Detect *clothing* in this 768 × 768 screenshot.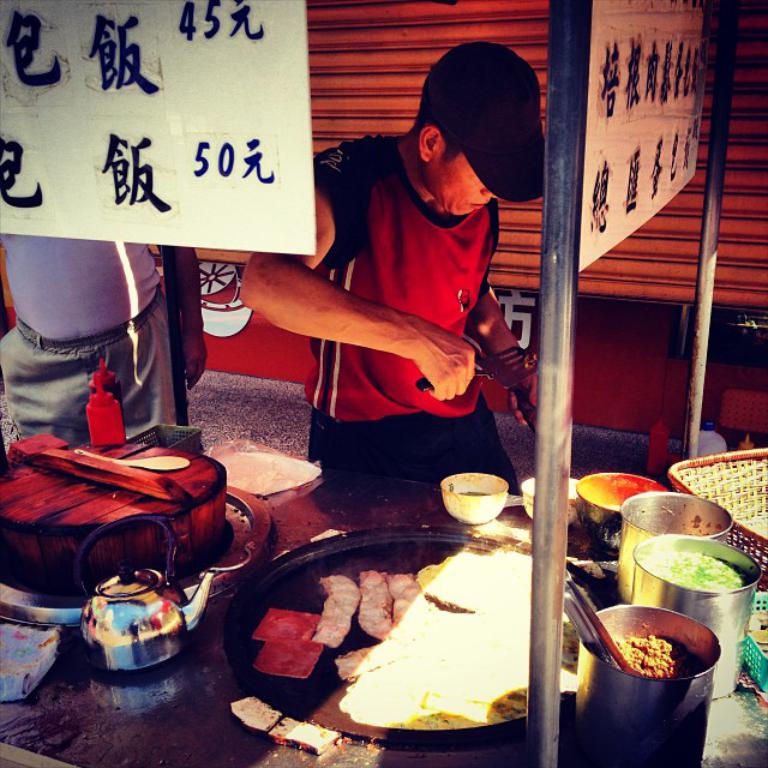
Detection: select_region(0, 234, 180, 443).
